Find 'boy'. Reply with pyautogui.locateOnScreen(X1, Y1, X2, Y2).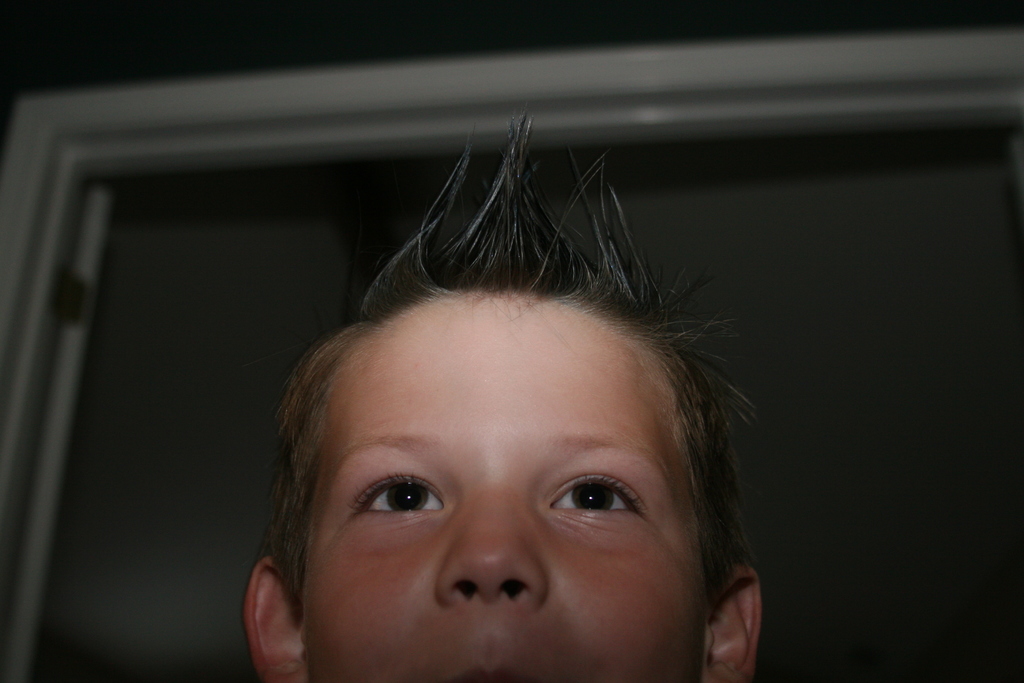
pyautogui.locateOnScreen(190, 208, 823, 682).
